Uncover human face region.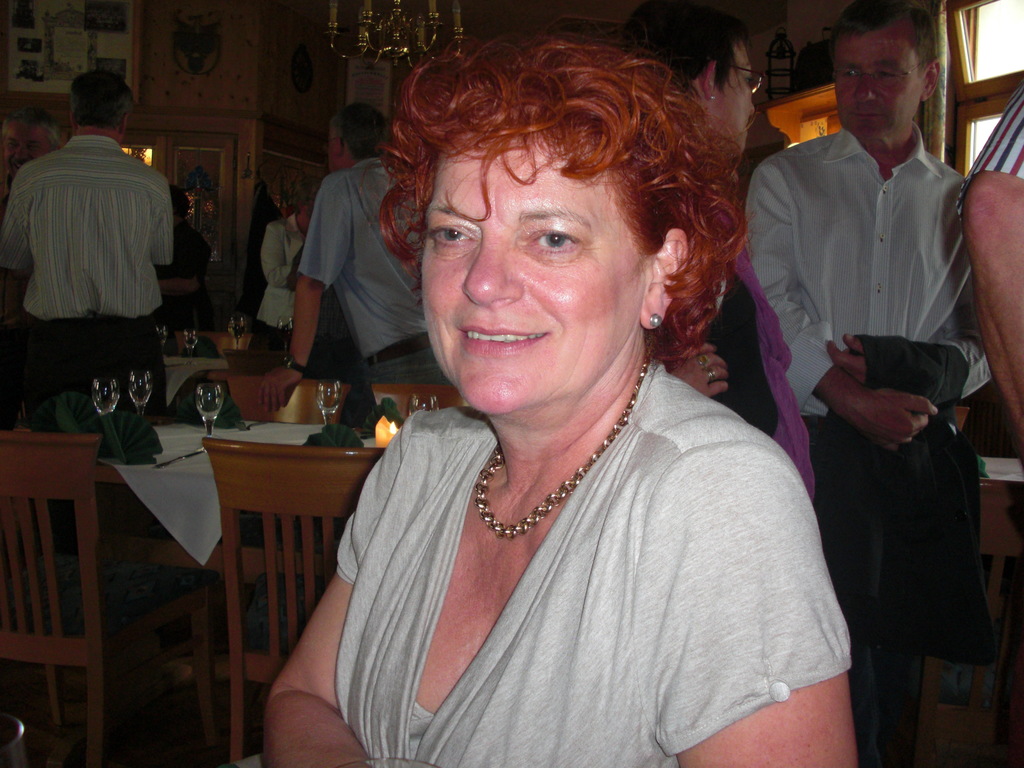
Uncovered: left=306, top=194, right=318, bottom=218.
